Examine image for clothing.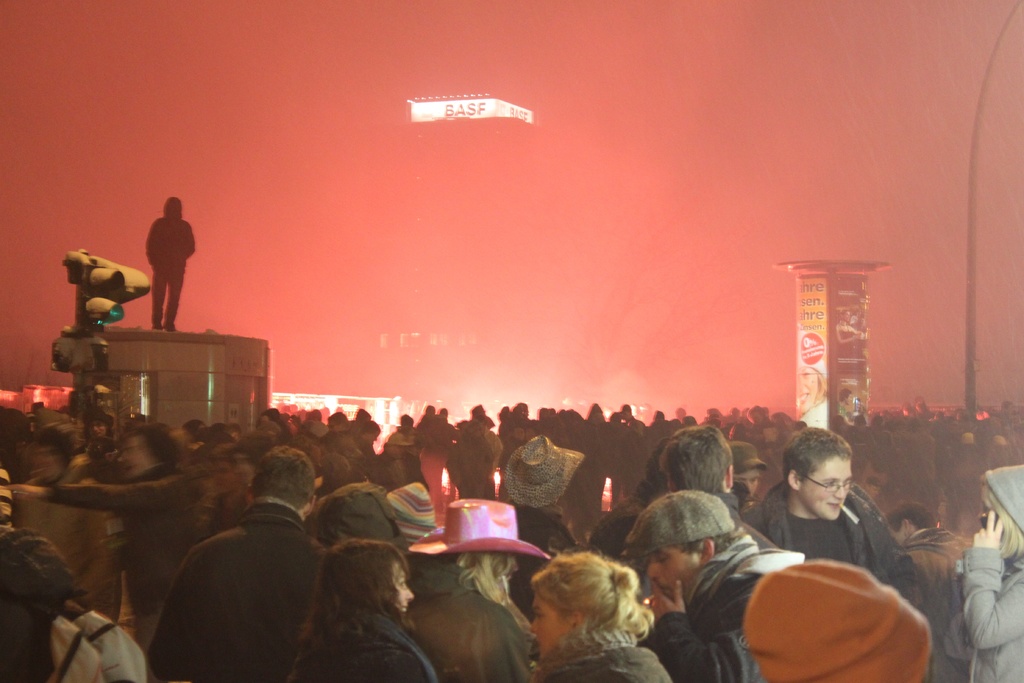
Examination result: [959, 547, 1023, 682].
